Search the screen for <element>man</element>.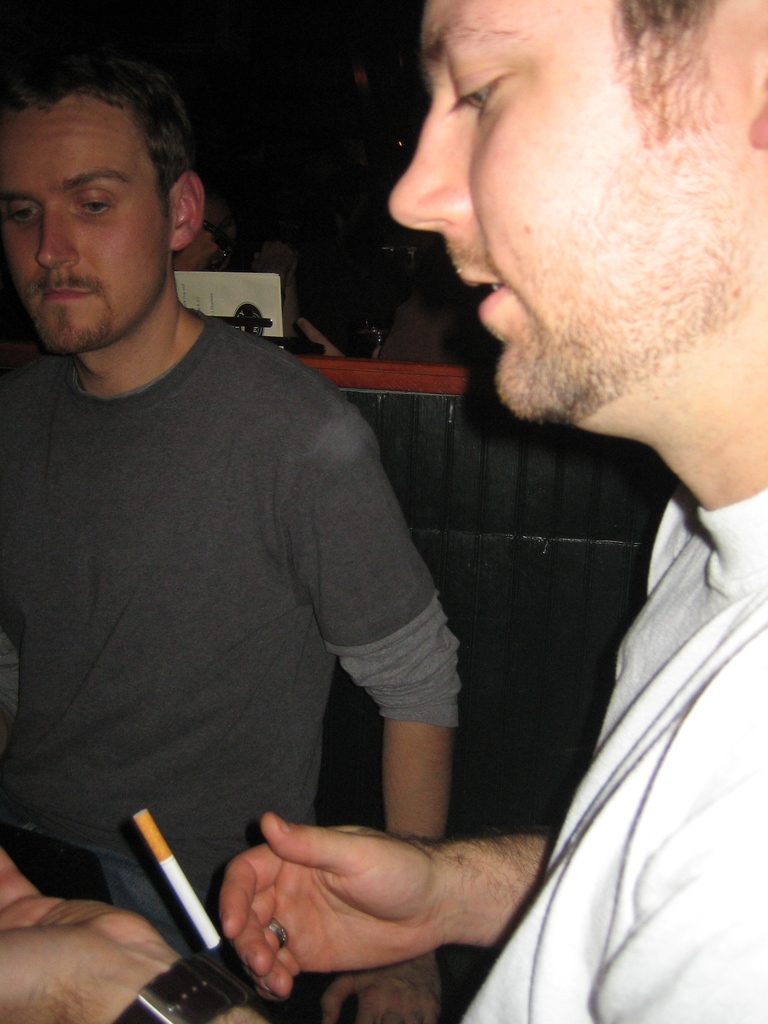
Found at 0/0/767/1023.
